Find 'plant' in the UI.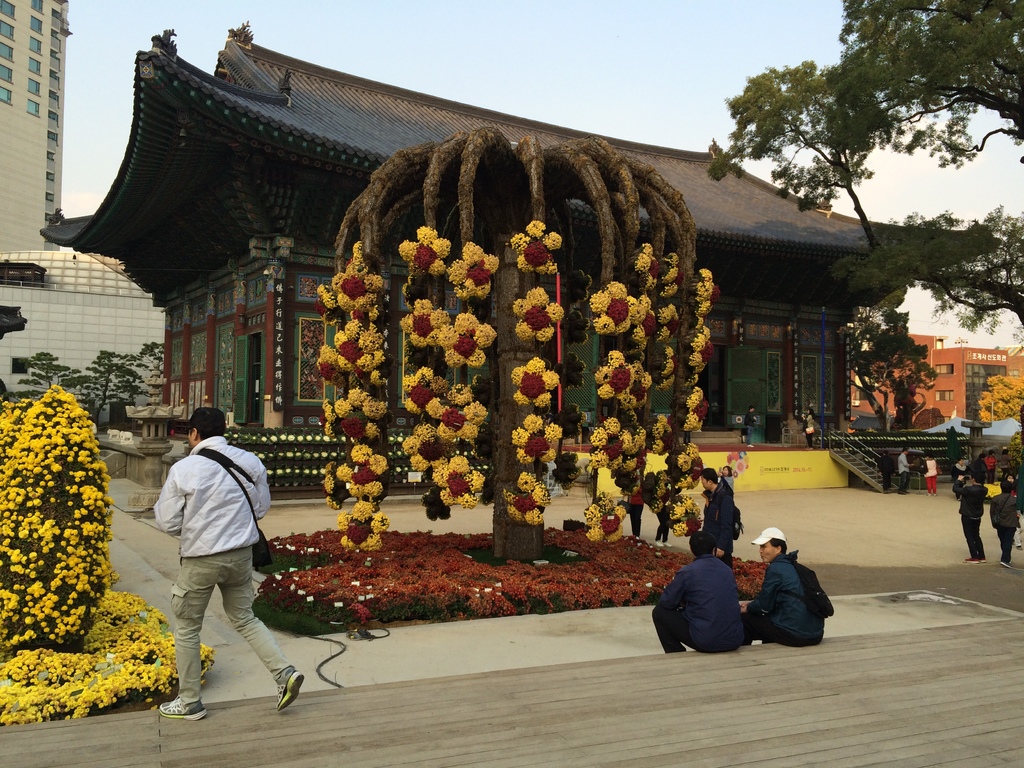
UI element at bbox=[0, 590, 218, 729].
